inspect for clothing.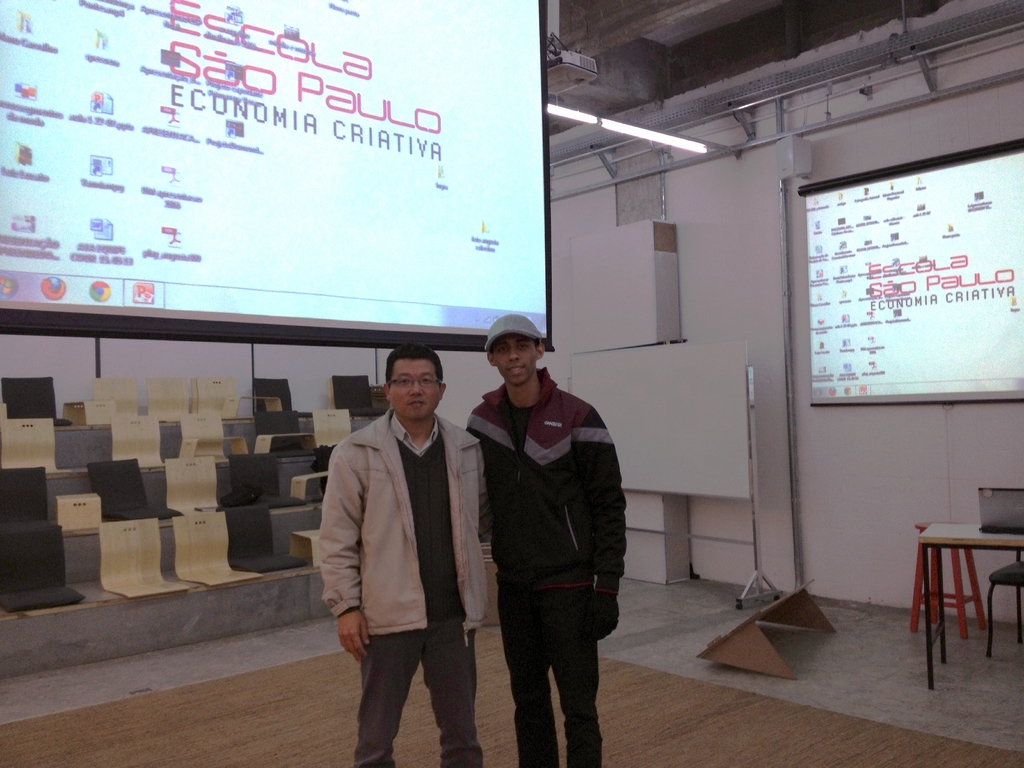
Inspection: (x1=464, y1=362, x2=628, y2=767).
